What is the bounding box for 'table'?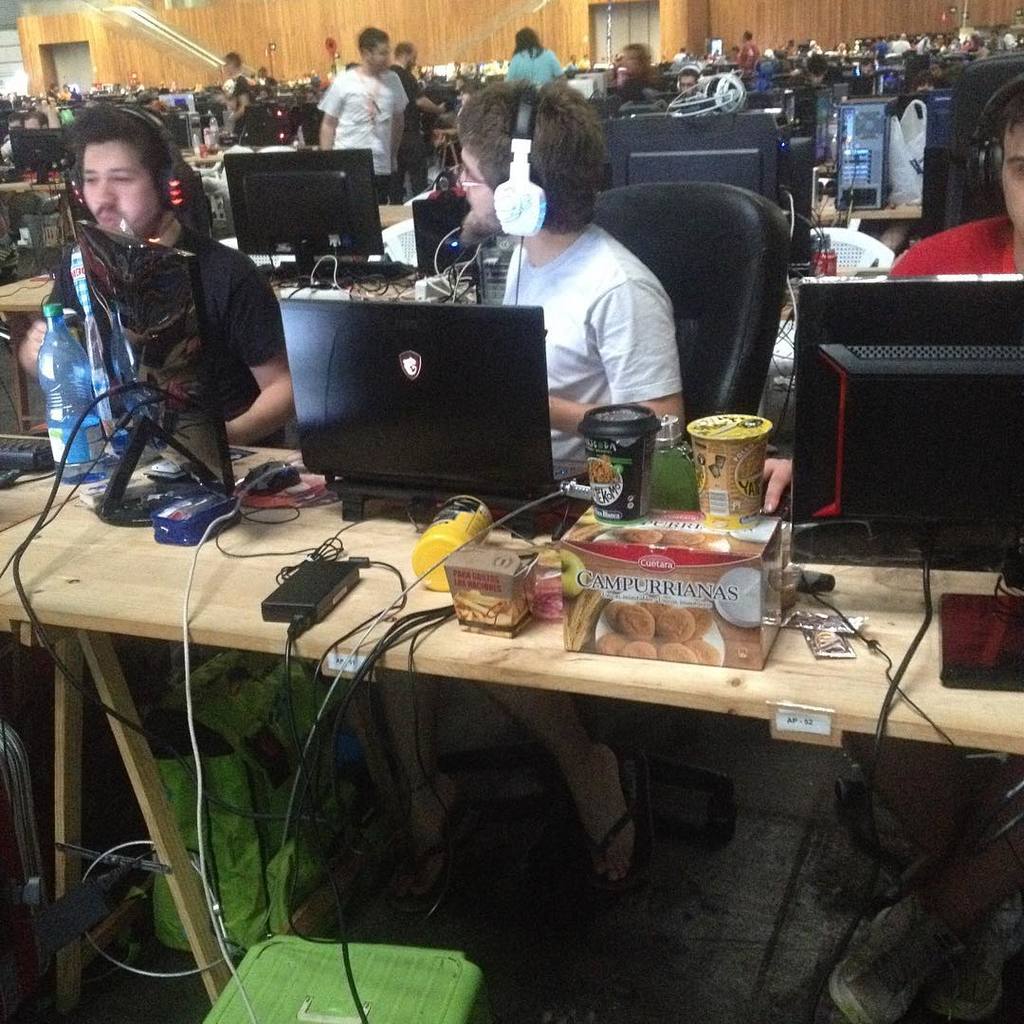
379,200,414,226.
